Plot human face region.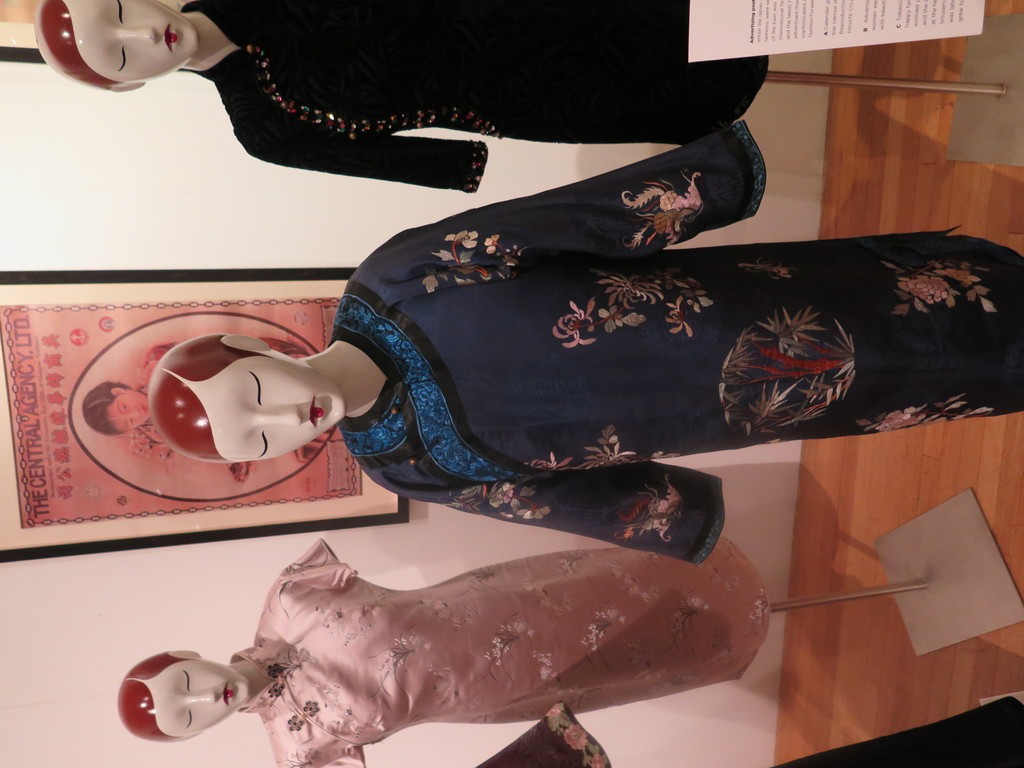
Plotted at (x1=151, y1=666, x2=243, y2=737).
